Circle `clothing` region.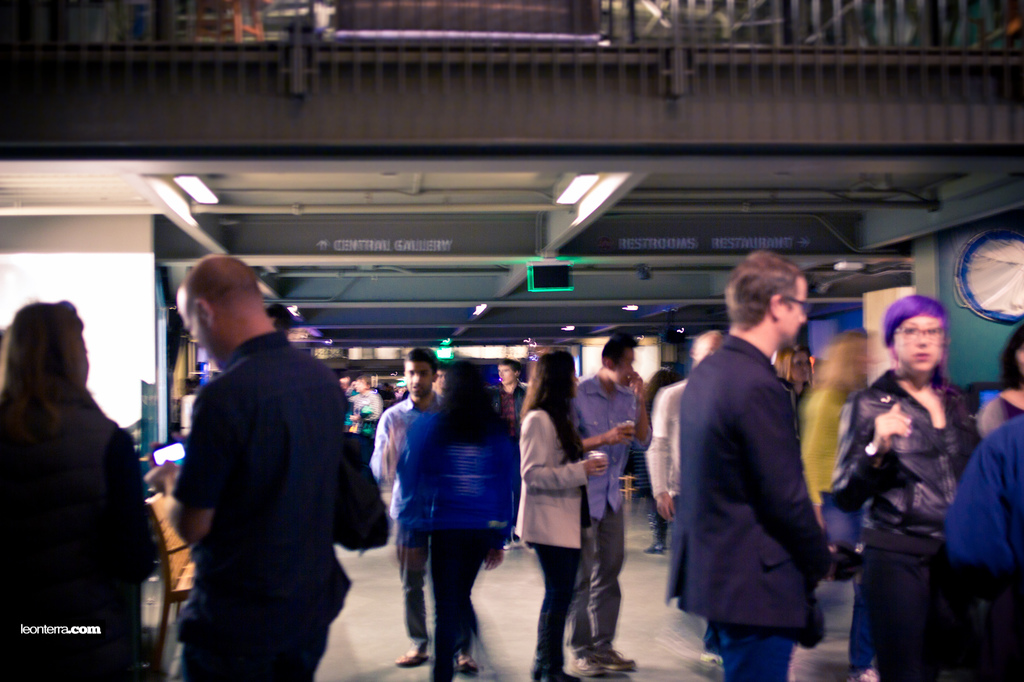
Region: <region>644, 375, 691, 605</region>.
